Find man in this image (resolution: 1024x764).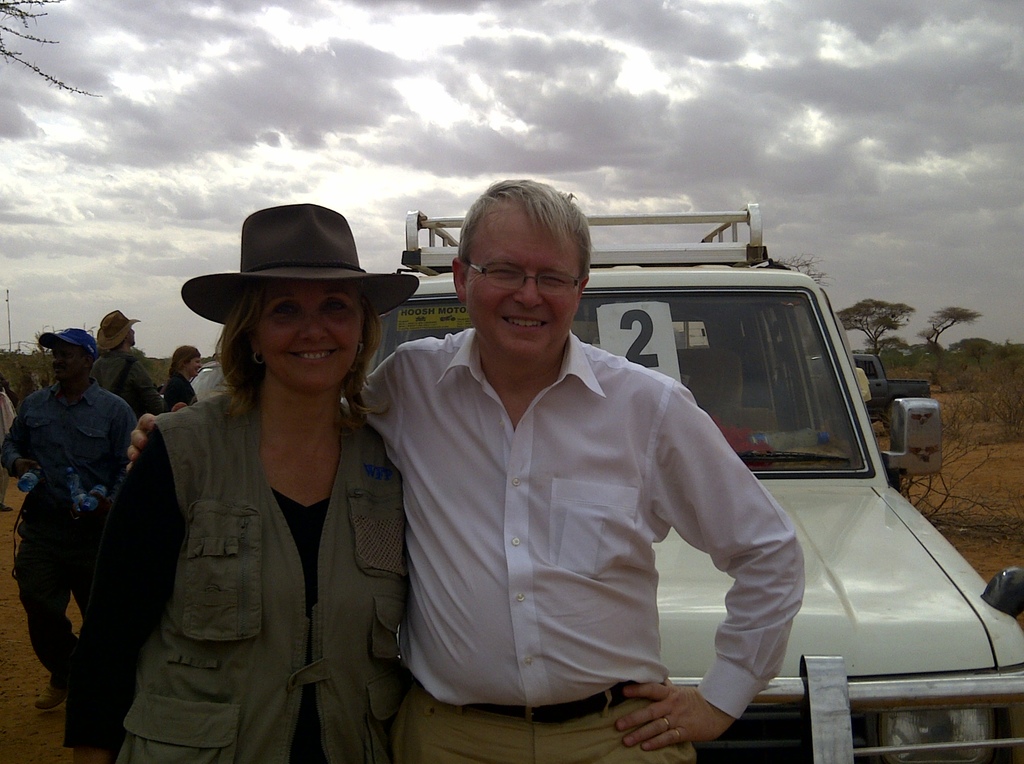
(83,297,147,408).
